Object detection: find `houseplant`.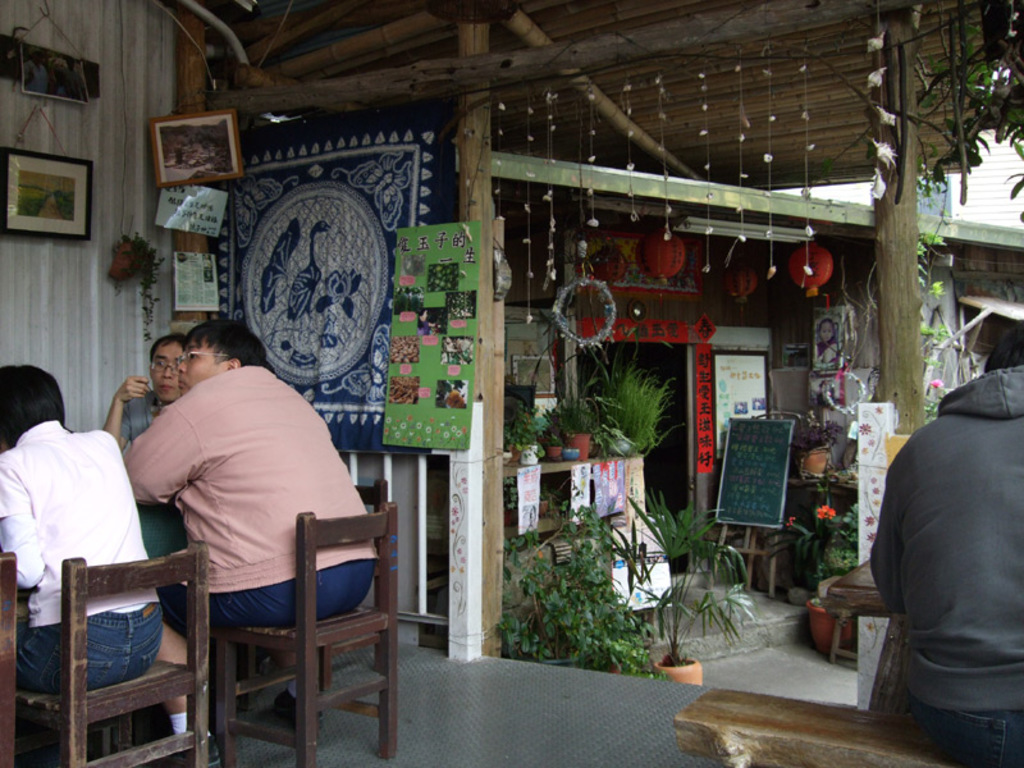
(x1=781, y1=408, x2=850, y2=483).
